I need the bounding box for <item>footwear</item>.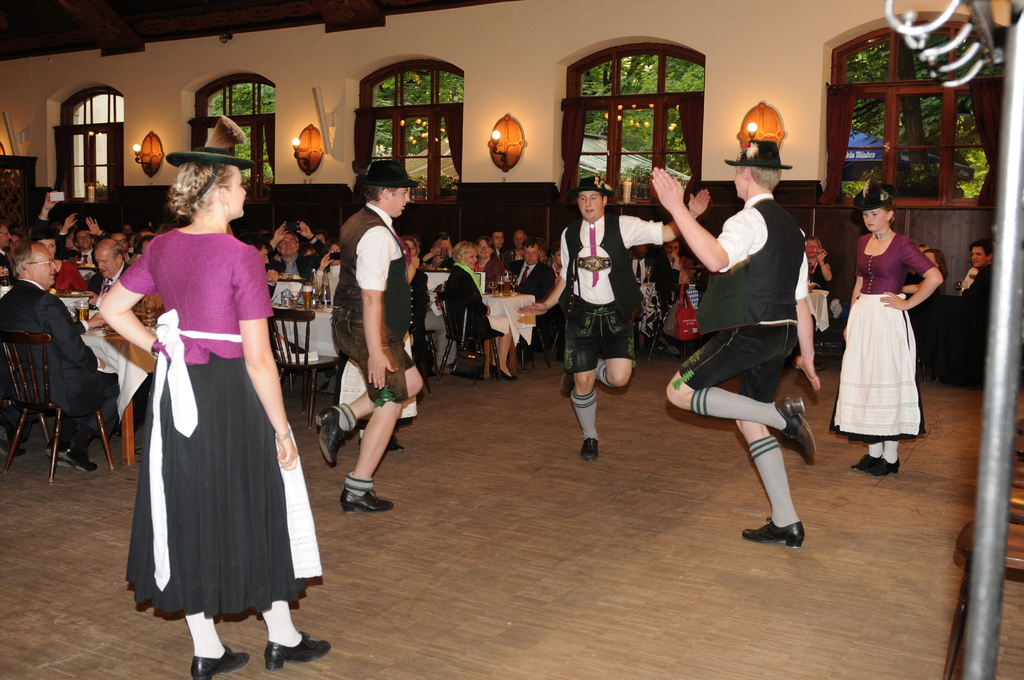
Here it is: l=54, t=431, r=101, b=469.
